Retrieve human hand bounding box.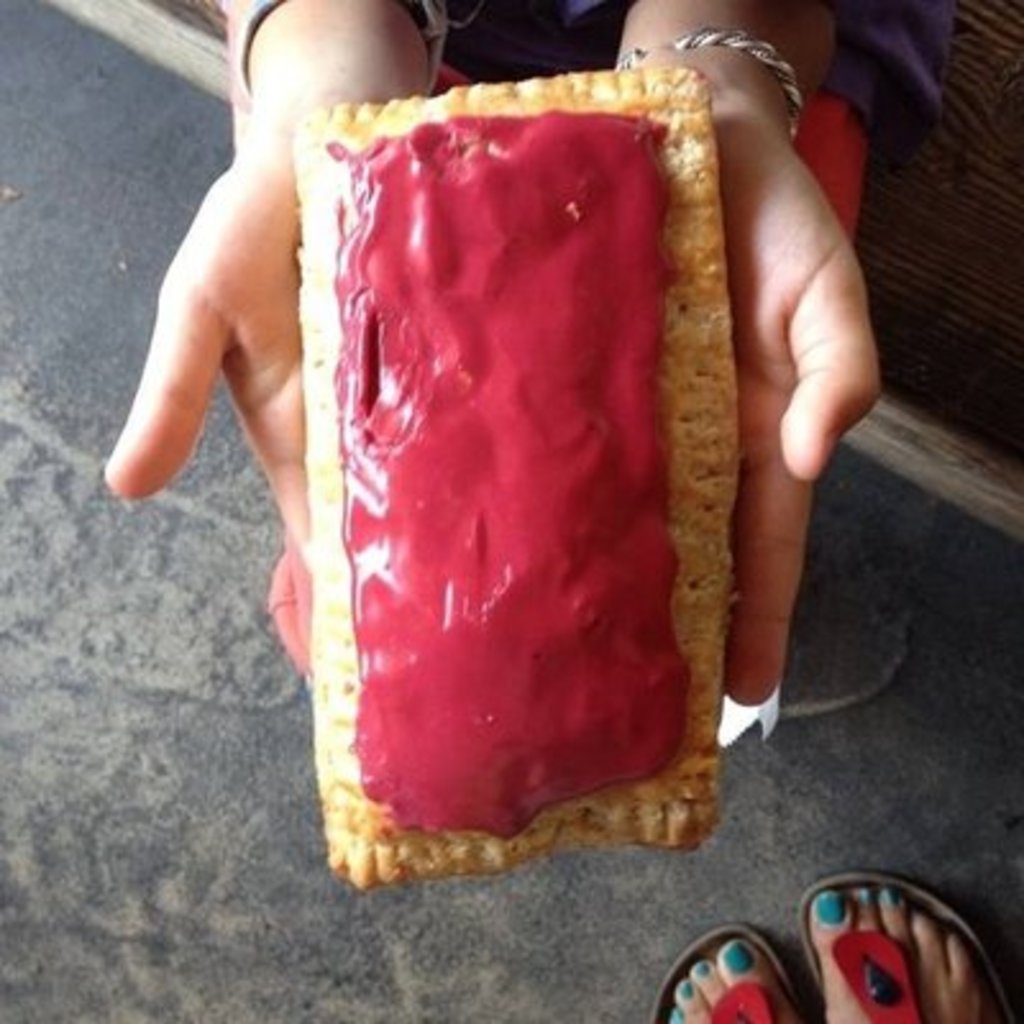
Bounding box: <region>105, 146, 312, 576</region>.
